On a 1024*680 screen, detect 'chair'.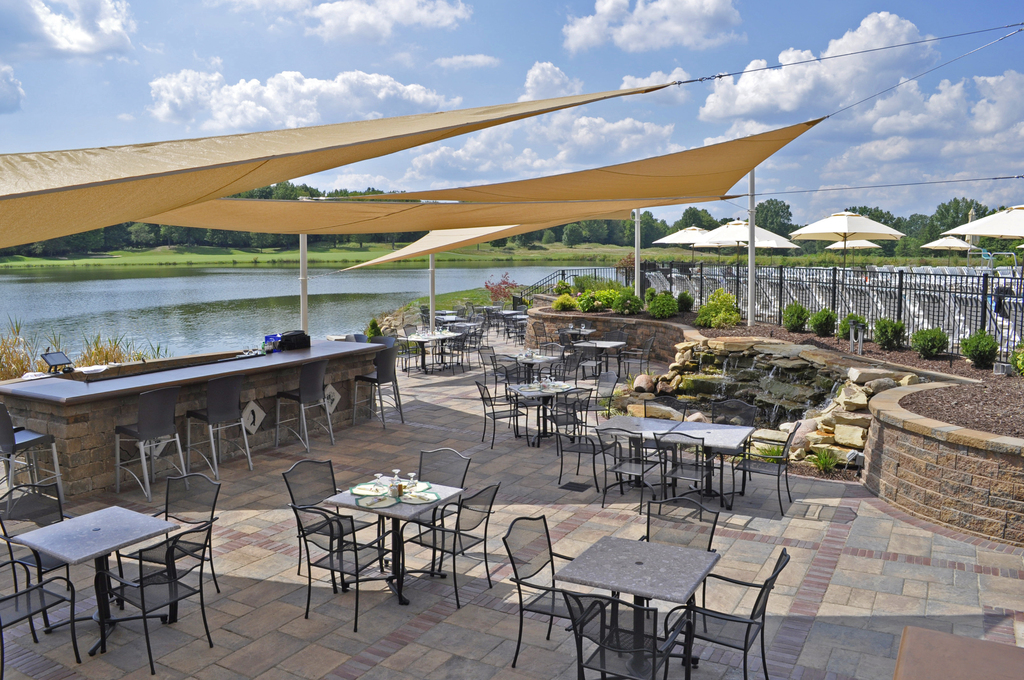
pyautogui.locateOnScreen(552, 324, 585, 360).
